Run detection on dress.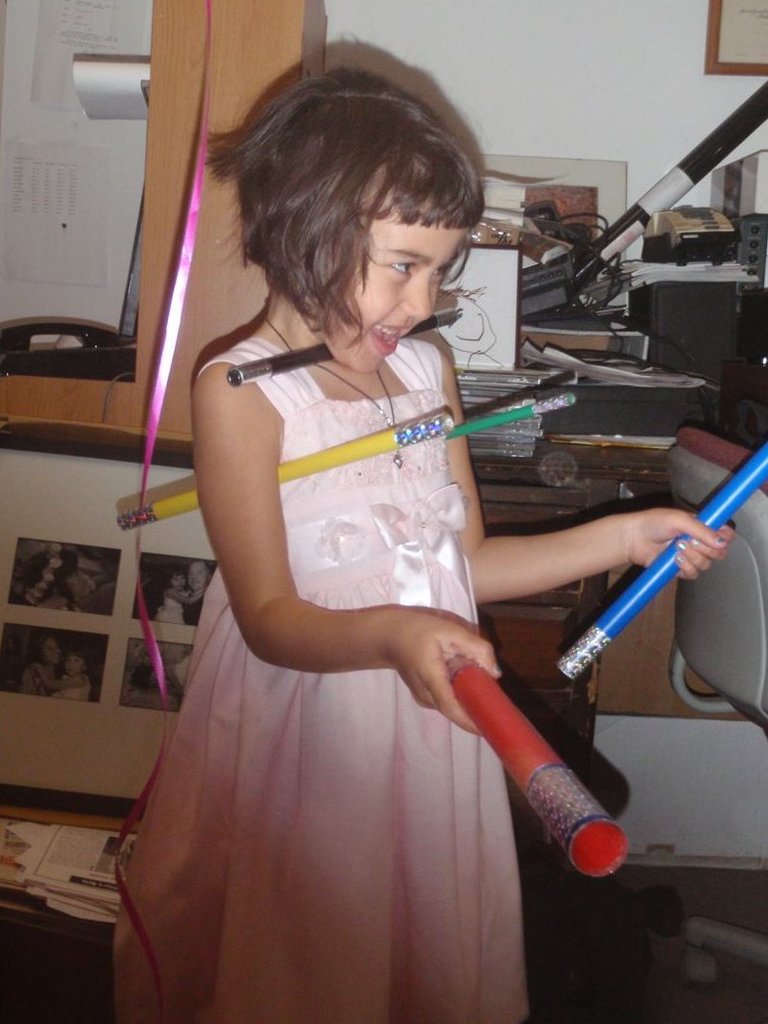
Result: (left=110, top=335, right=529, bottom=1023).
